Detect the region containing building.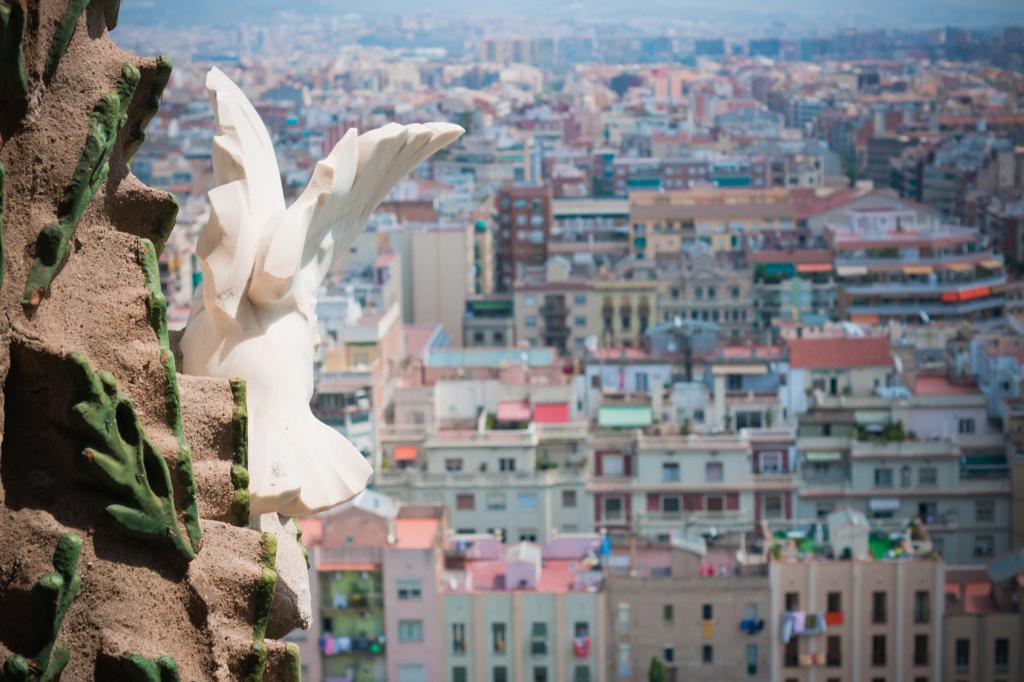
Rect(381, 505, 601, 681).
